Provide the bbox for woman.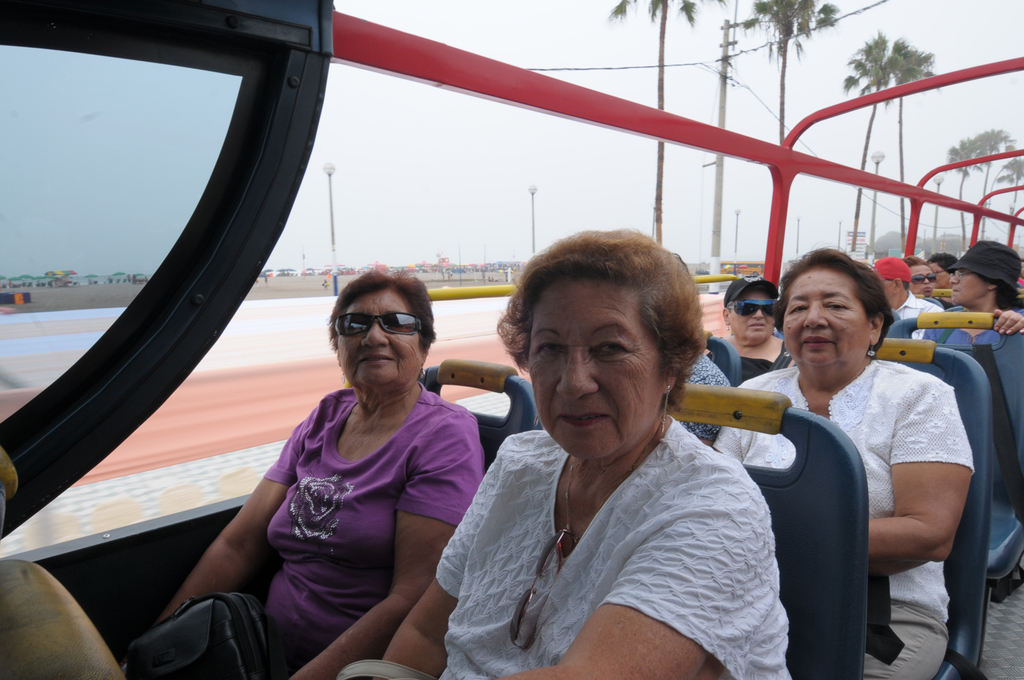
region(707, 246, 973, 679).
